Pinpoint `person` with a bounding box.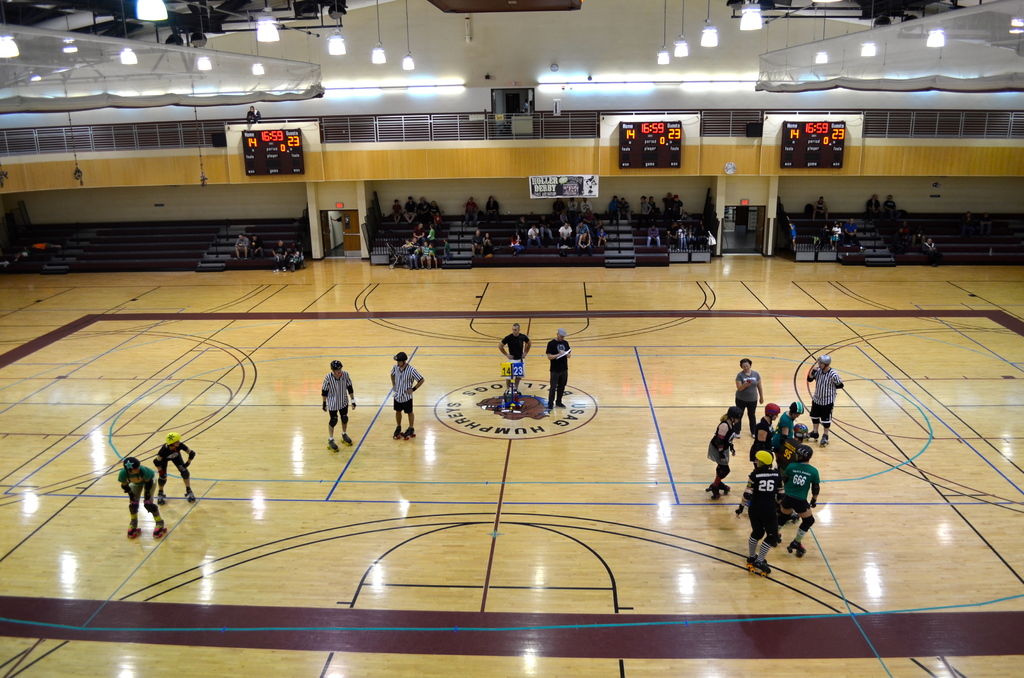
313/361/359/457.
